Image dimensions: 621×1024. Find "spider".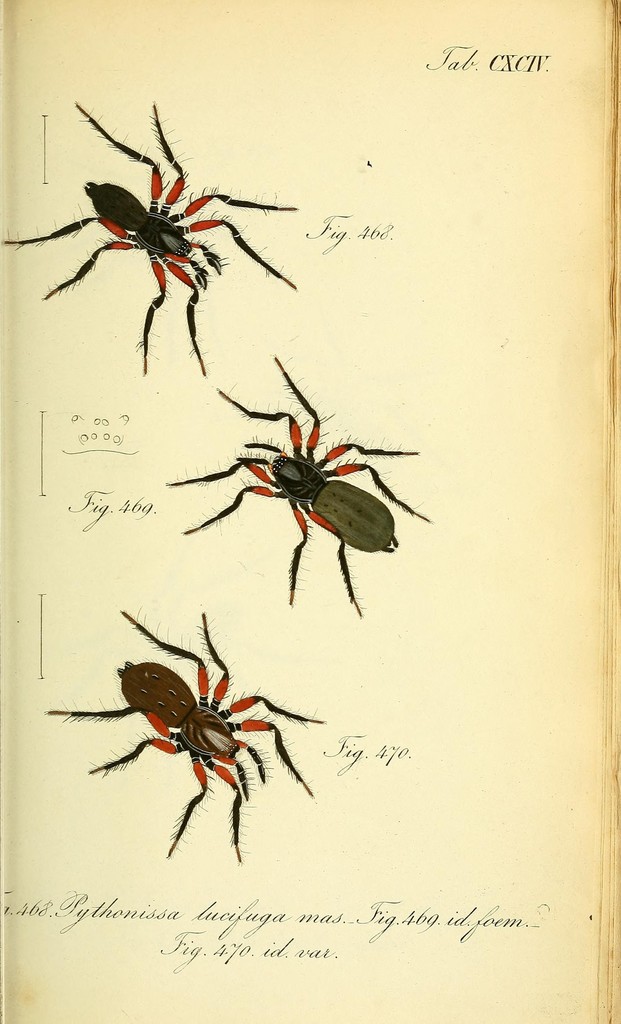
[left=166, top=357, right=432, bottom=620].
